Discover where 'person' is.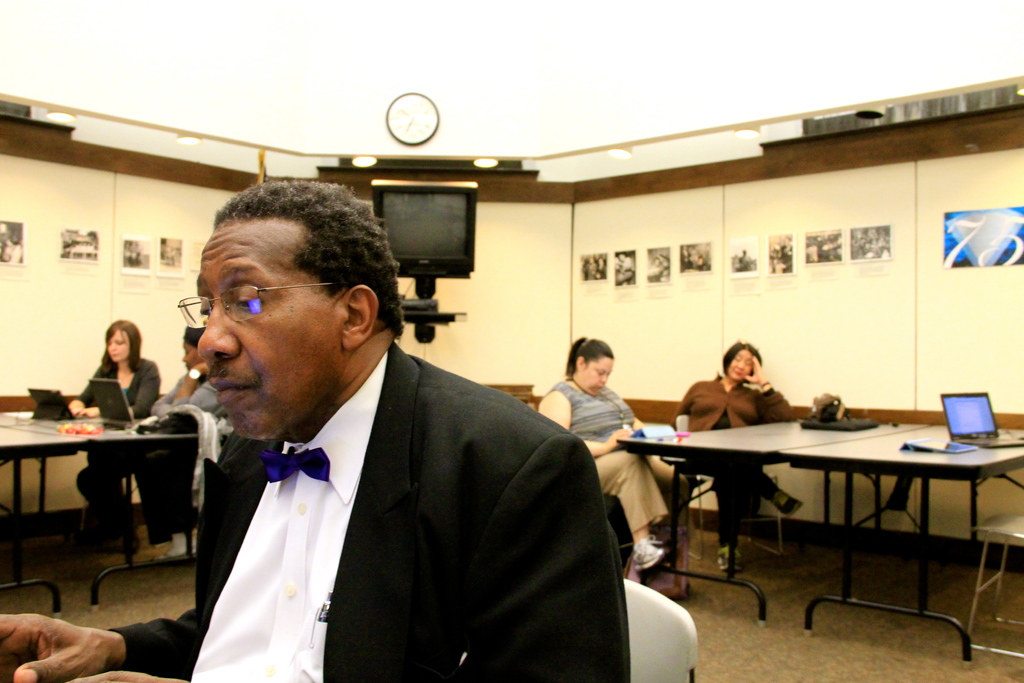
Discovered at [left=59, top=313, right=179, bottom=563].
